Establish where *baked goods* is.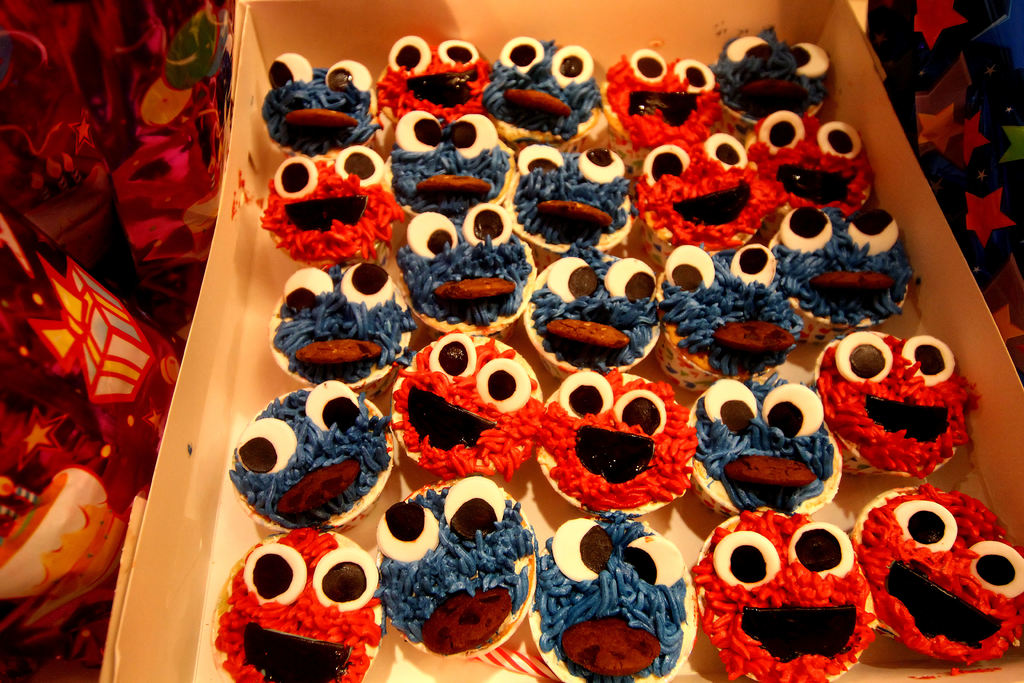
Established at [left=719, top=22, right=838, bottom=124].
